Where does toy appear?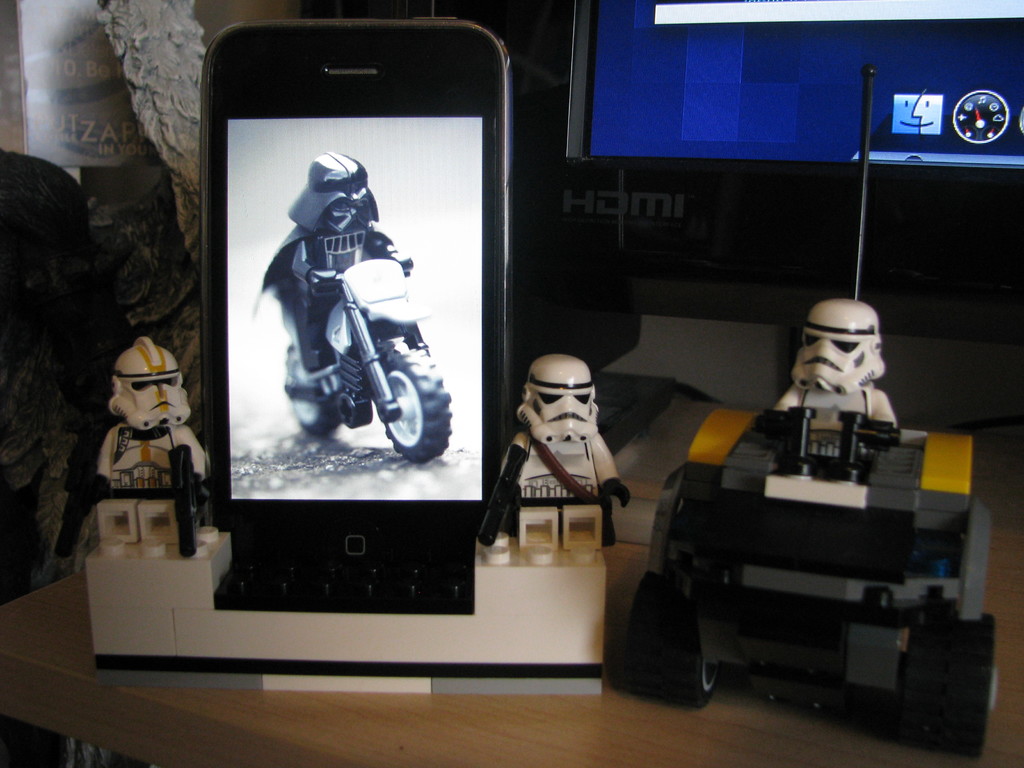
Appears at BBox(102, 340, 207, 549).
